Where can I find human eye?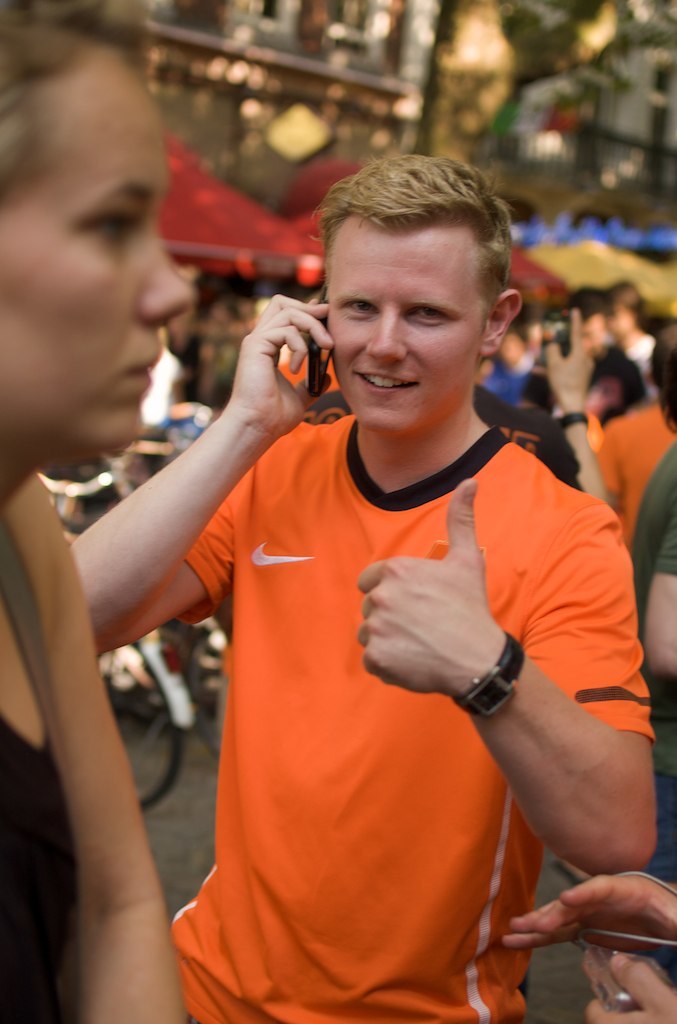
You can find it at box(341, 297, 380, 320).
